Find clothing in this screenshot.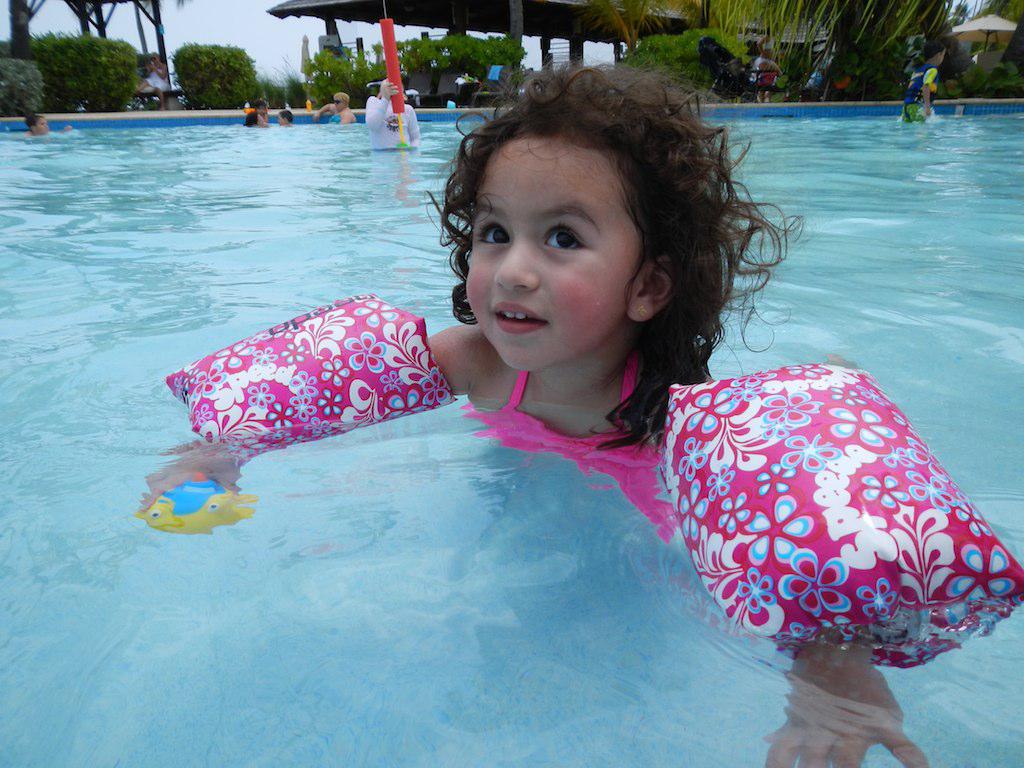
The bounding box for clothing is 904, 66, 939, 129.
